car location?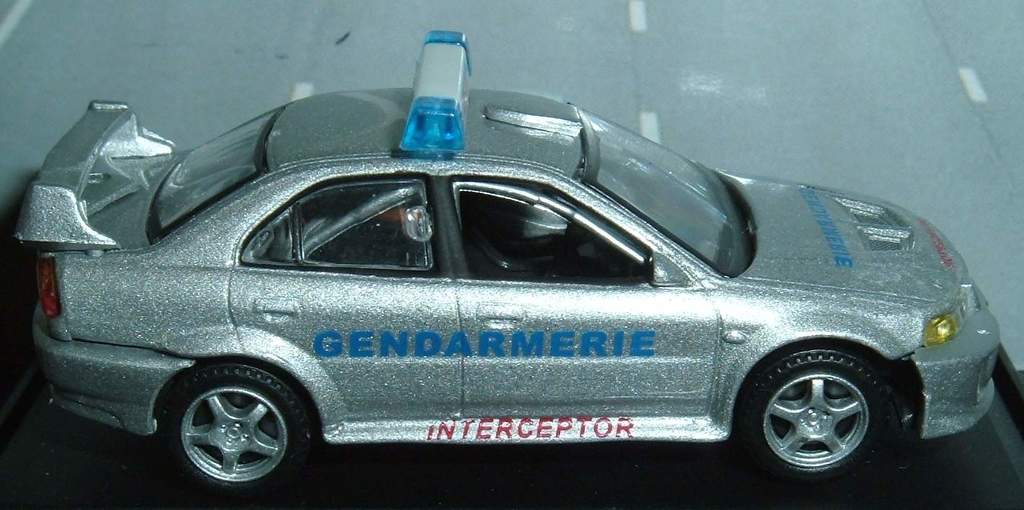
bbox=[17, 24, 1001, 493]
